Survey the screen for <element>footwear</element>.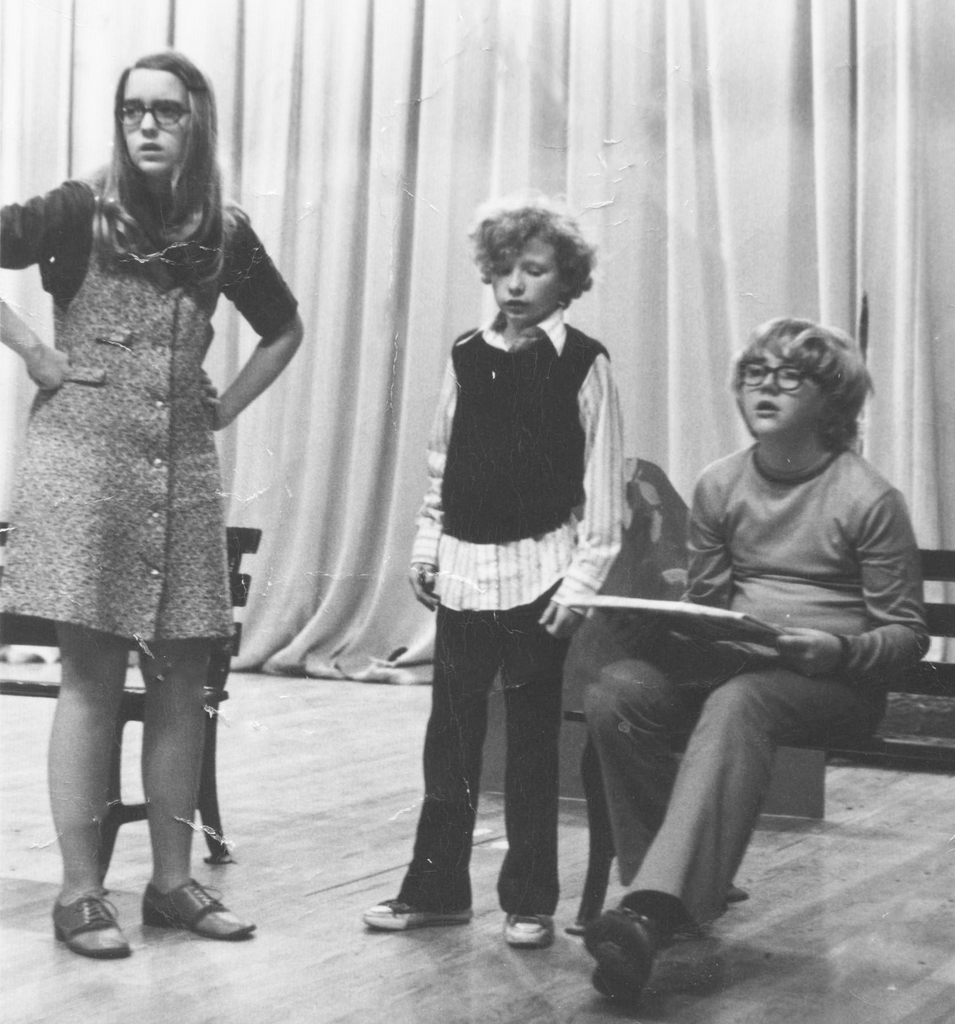
Survey found: (x1=51, y1=896, x2=126, y2=961).
